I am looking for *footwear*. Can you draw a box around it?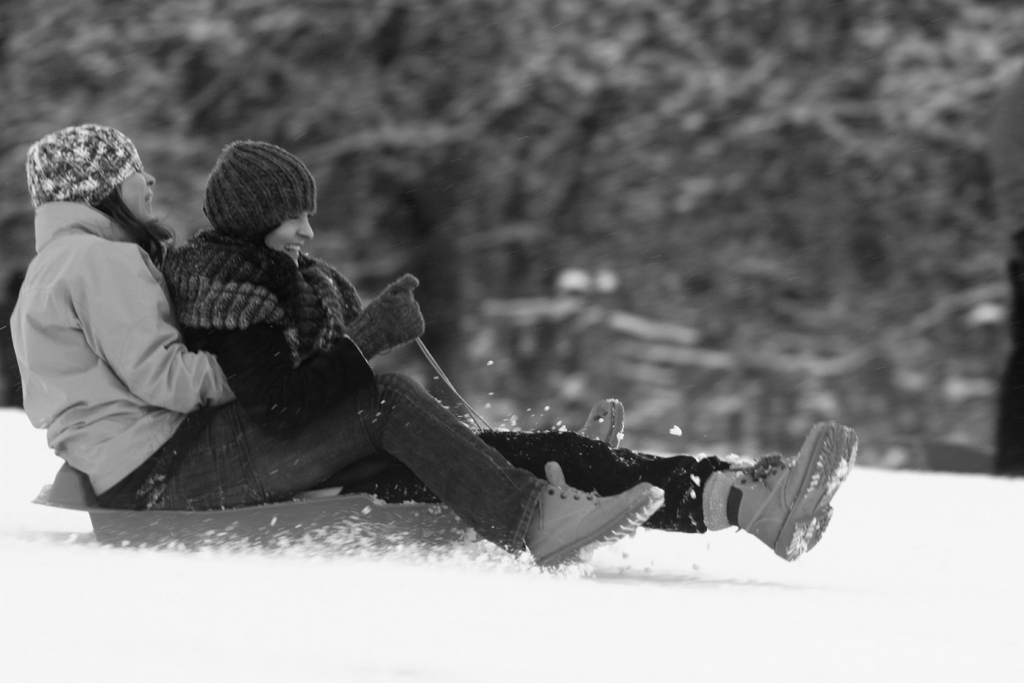
Sure, the bounding box is locate(724, 420, 856, 559).
